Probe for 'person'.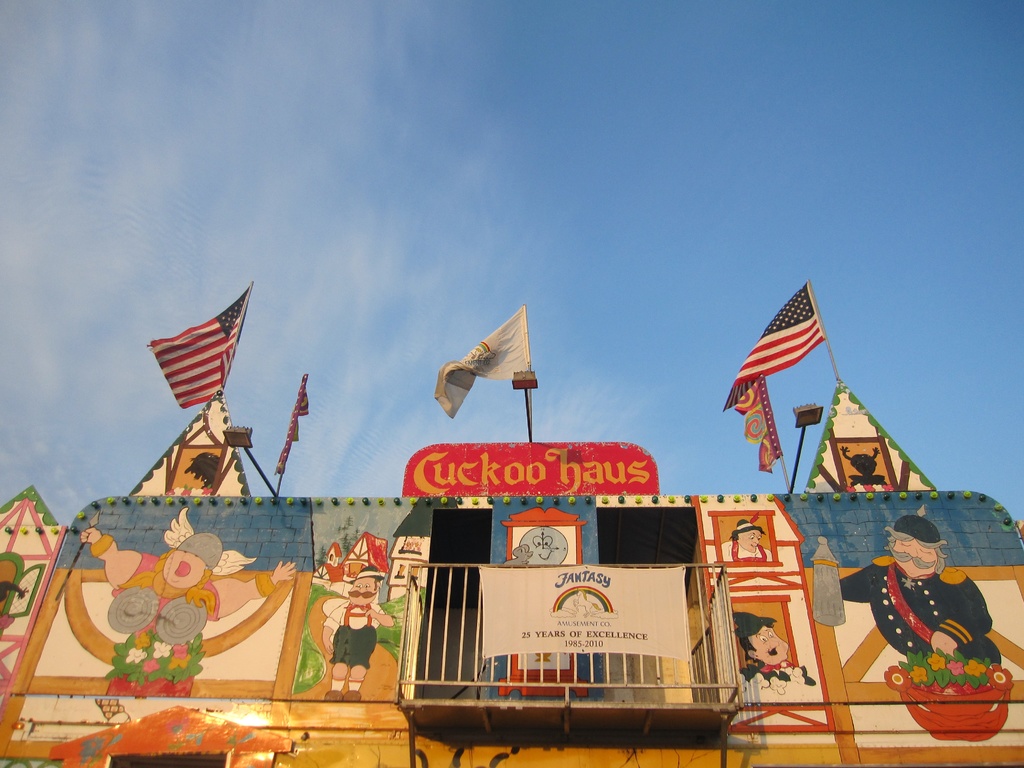
Probe result: 840/445/887/486.
